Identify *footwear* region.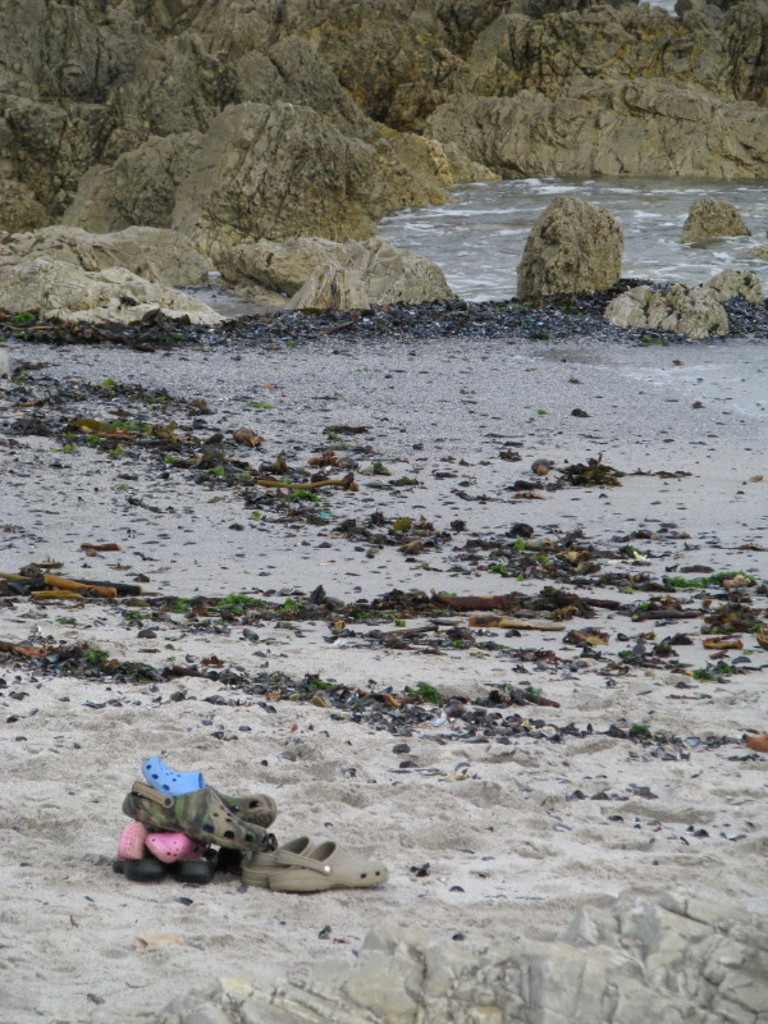
Region: (x1=125, y1=782, x2=275, y2=833).
